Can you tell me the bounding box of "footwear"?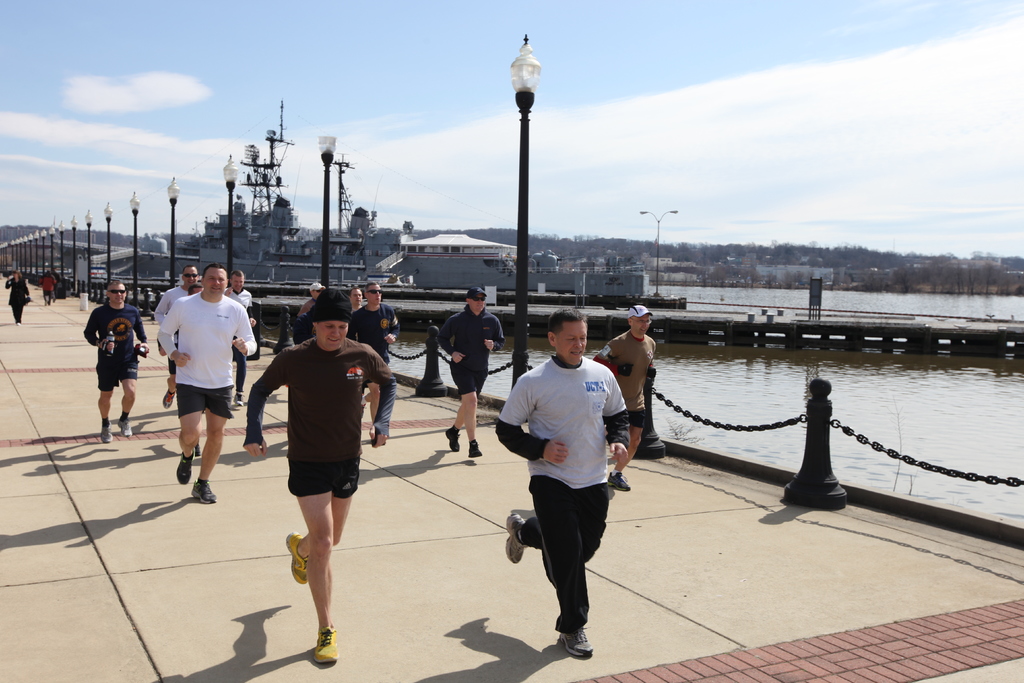
BBox(282, 528, 310, 586).
